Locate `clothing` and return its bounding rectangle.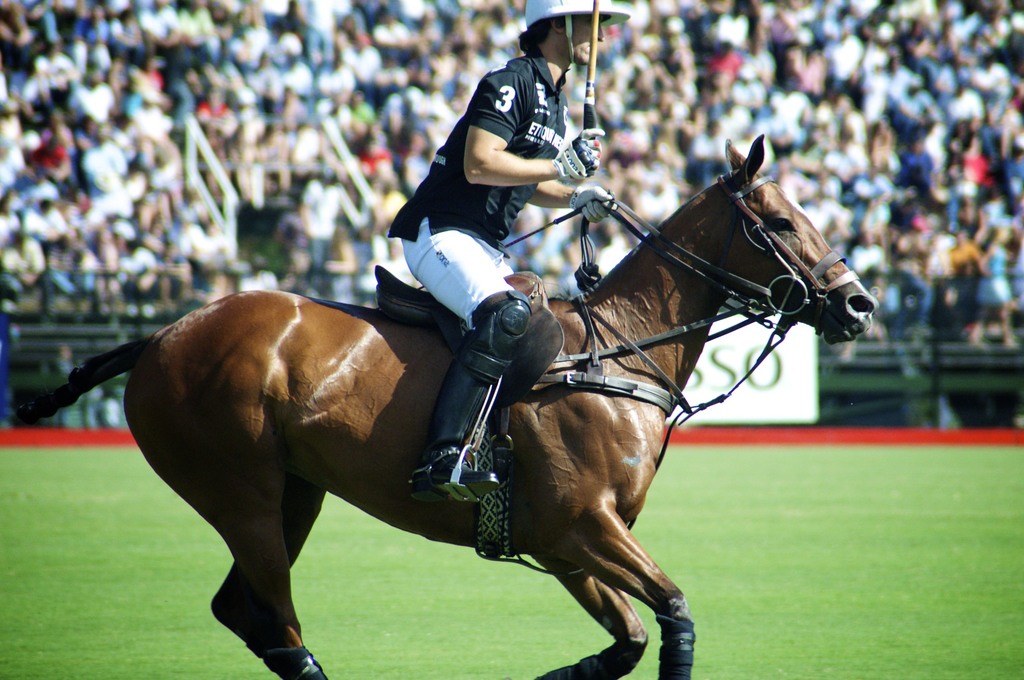
x1=372, y1=42, x2=578, y2=343.
